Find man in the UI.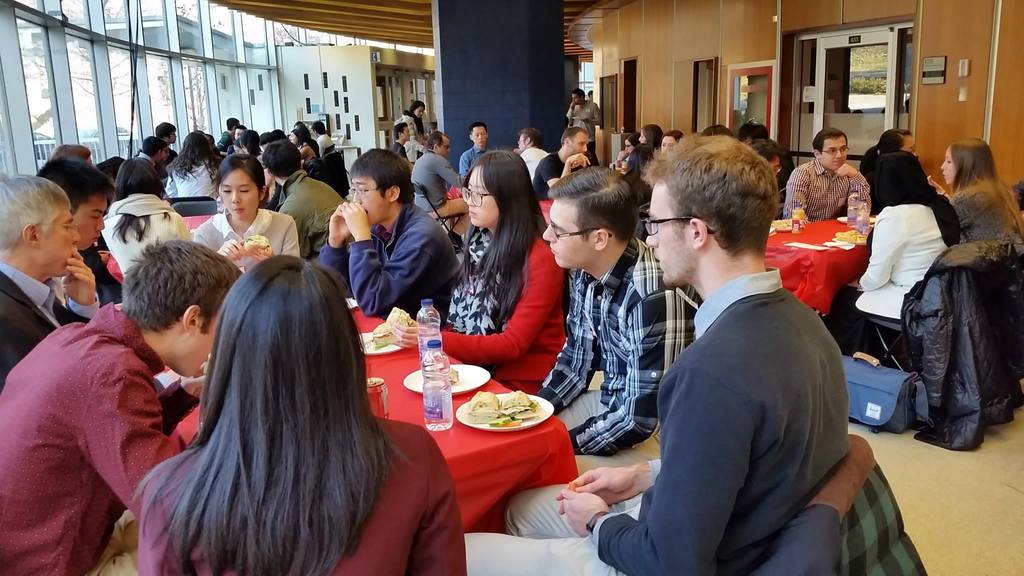
UI element at Rect(154, 121, 178, 164).
